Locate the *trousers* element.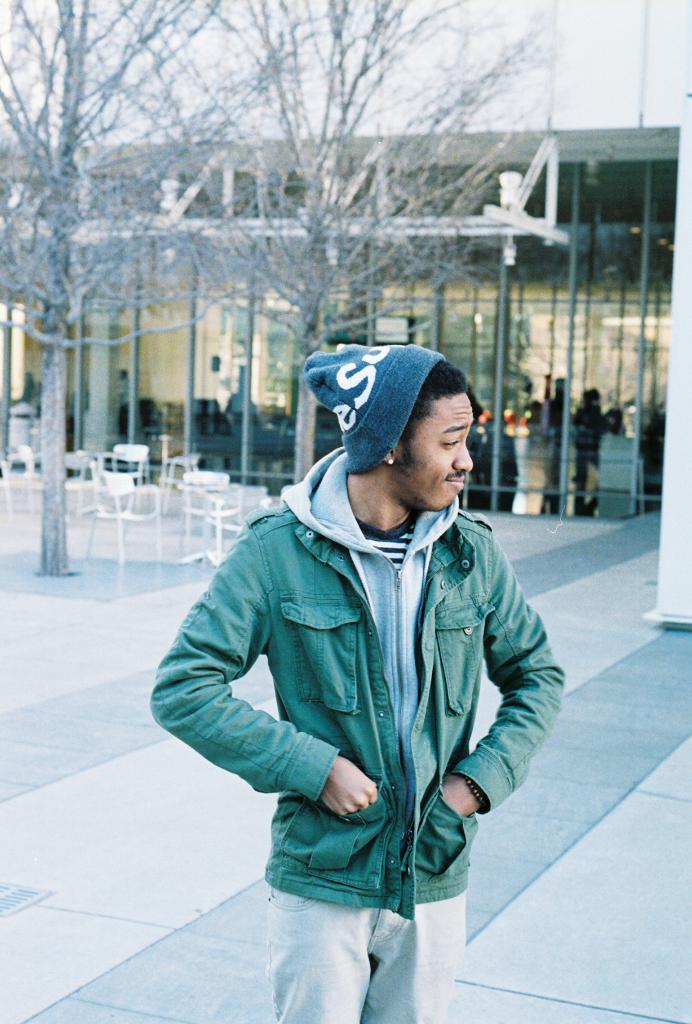
Element bbox: {"x1": 266, "y1": 899, "x2": 465, "y2": 1023}.
